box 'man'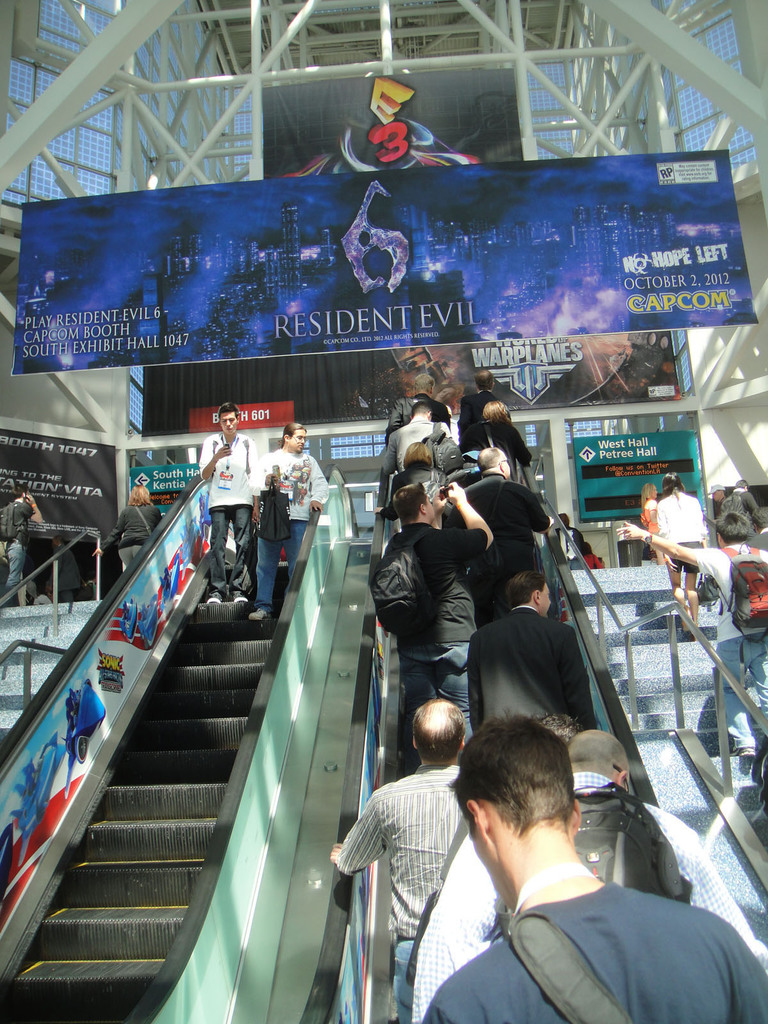
x1=0, y1=477, x2=40, y2=600
